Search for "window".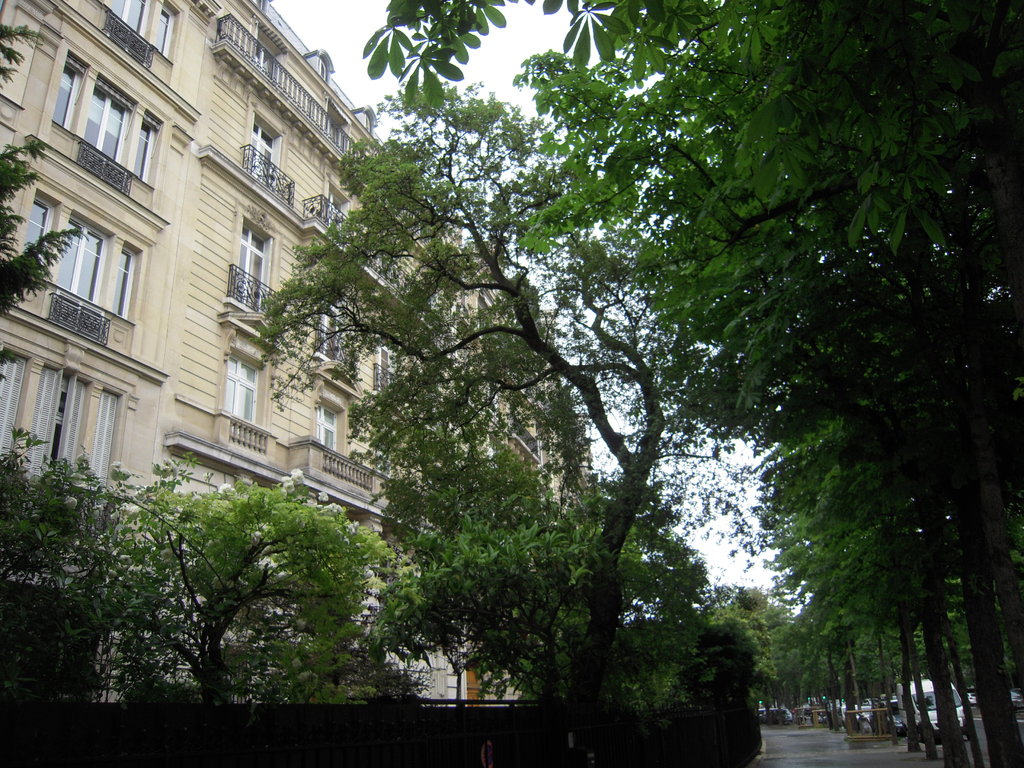
Found at bbox=(84, 74, 134, 165).
